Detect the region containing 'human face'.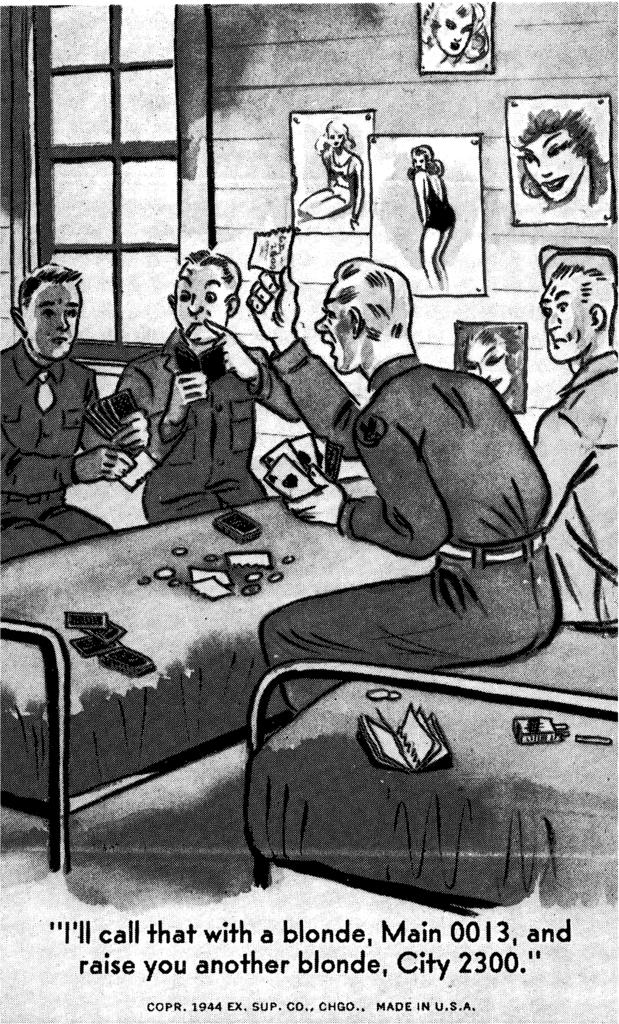
box=[542, 269, 594, 359].
